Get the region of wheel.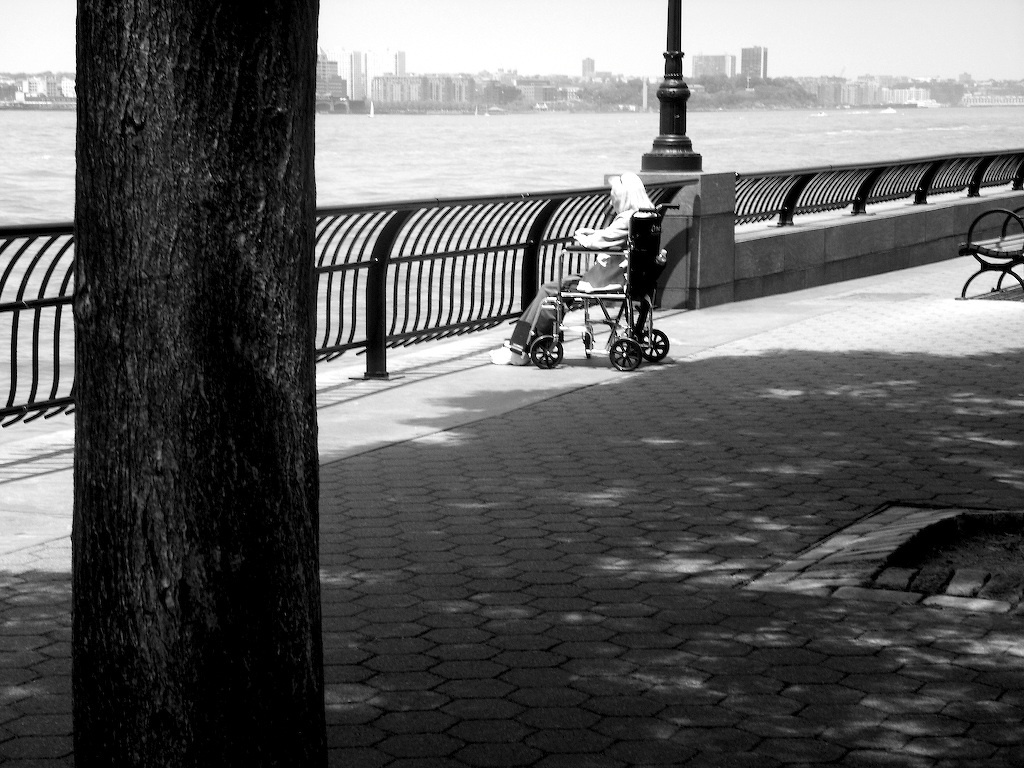
left=638, top=328, right=672, bottom=362.
